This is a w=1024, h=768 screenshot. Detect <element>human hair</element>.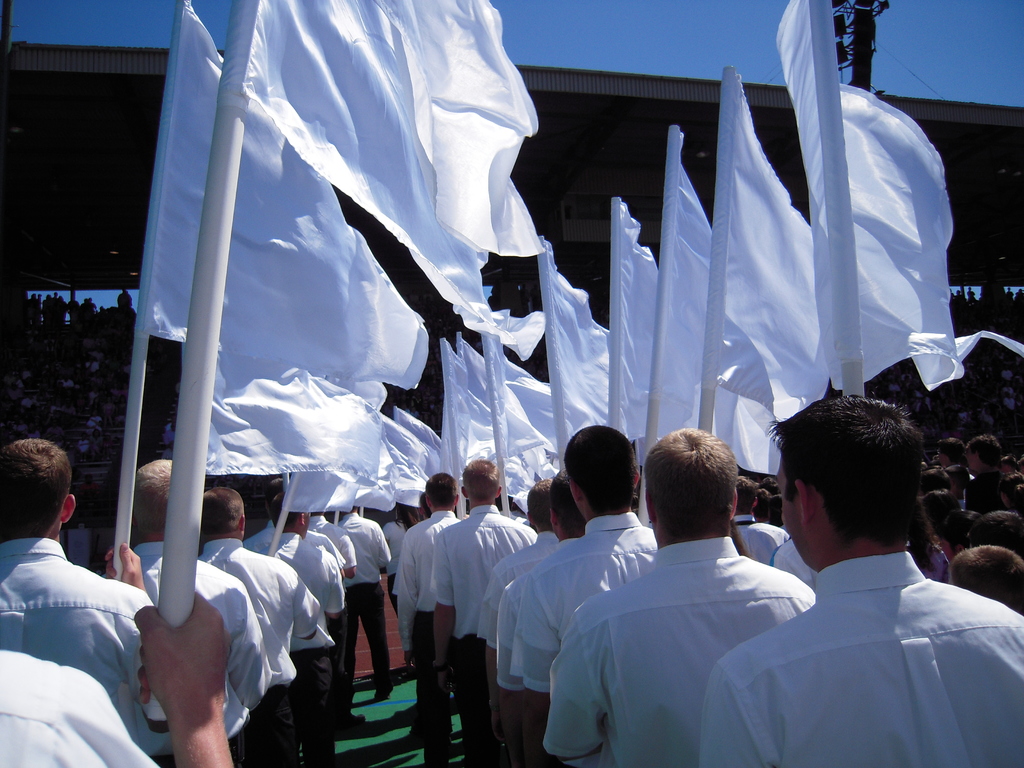
crop(548, 469, 587, 537).
